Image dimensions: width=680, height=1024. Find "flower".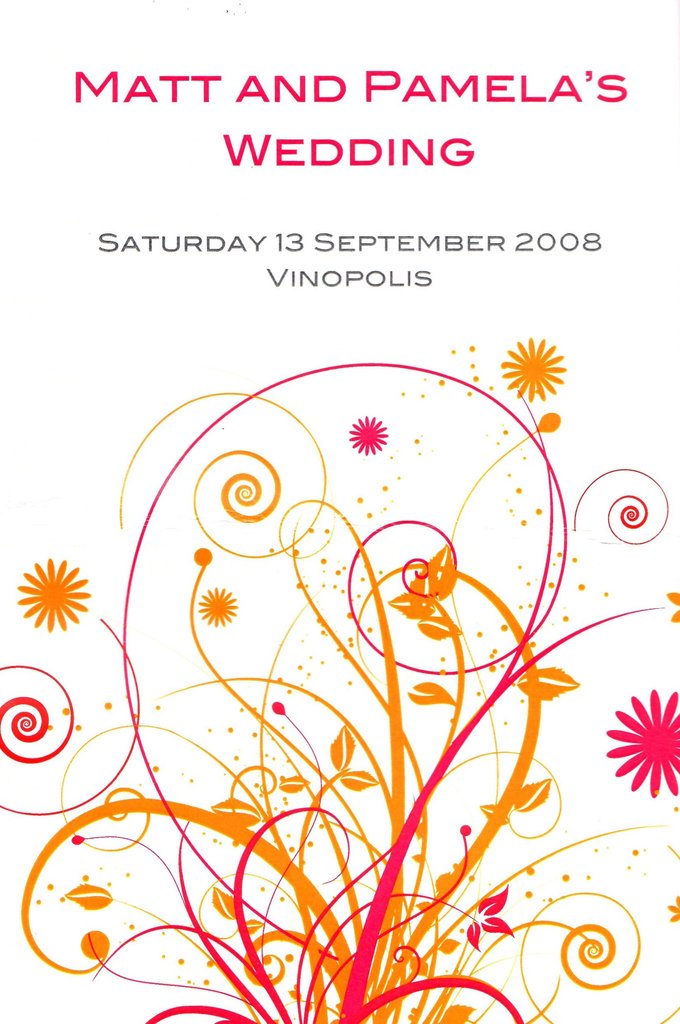
{"left": 499, "top": 333, "right": 569, "bottom": 402}.
